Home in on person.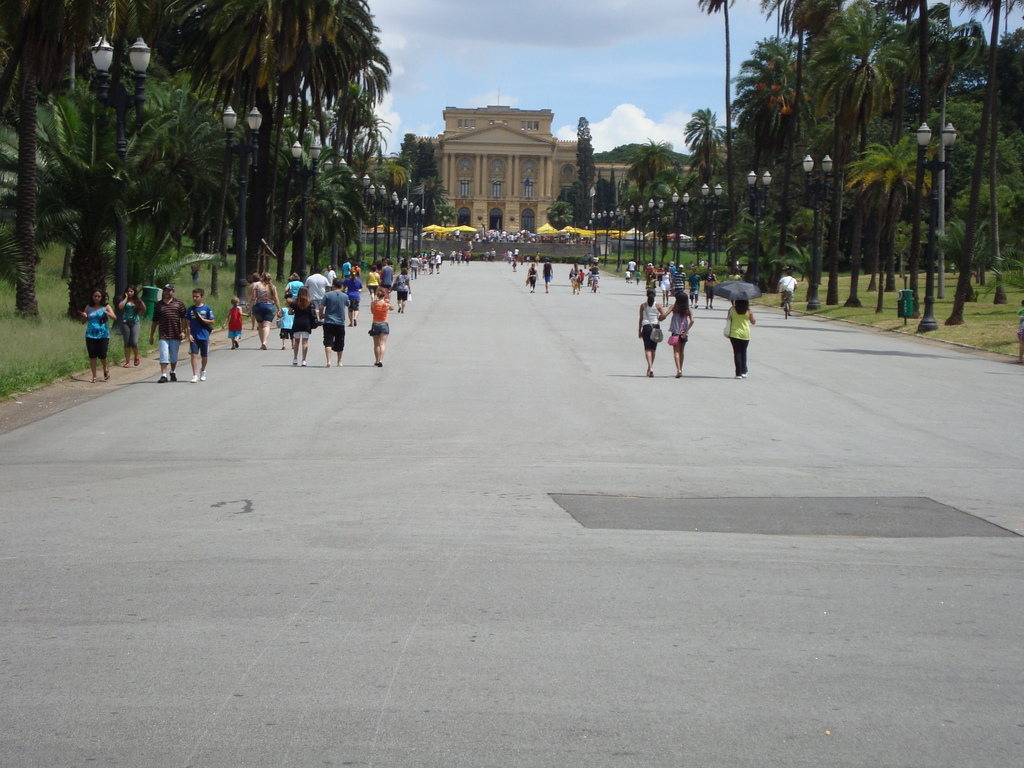
Homed in at 638 290 664 378.
